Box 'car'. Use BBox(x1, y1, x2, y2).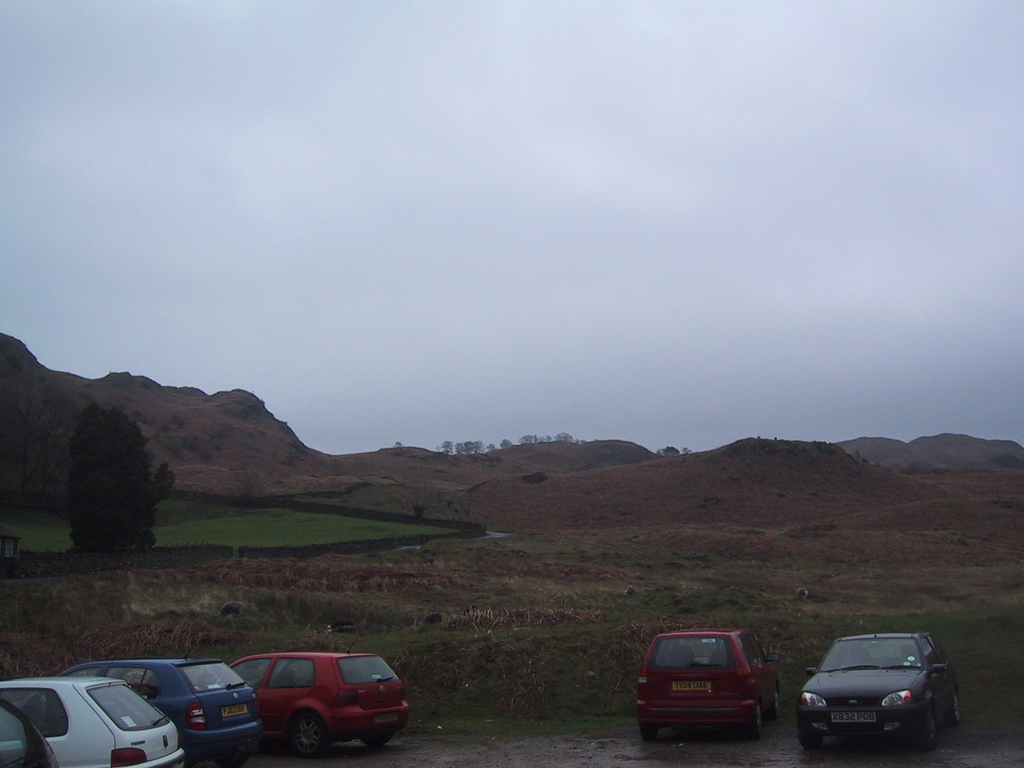
BBox(0, 703, 56, 767).
